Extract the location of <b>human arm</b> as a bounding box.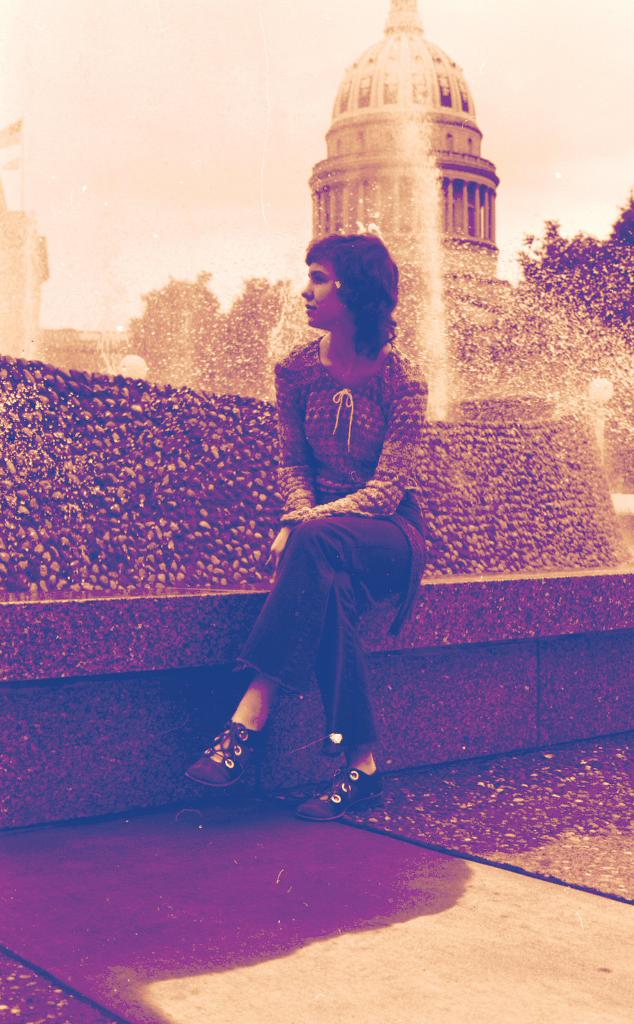
{"left": 291, "top": 365, "right": 429, "bottom": 526}.
